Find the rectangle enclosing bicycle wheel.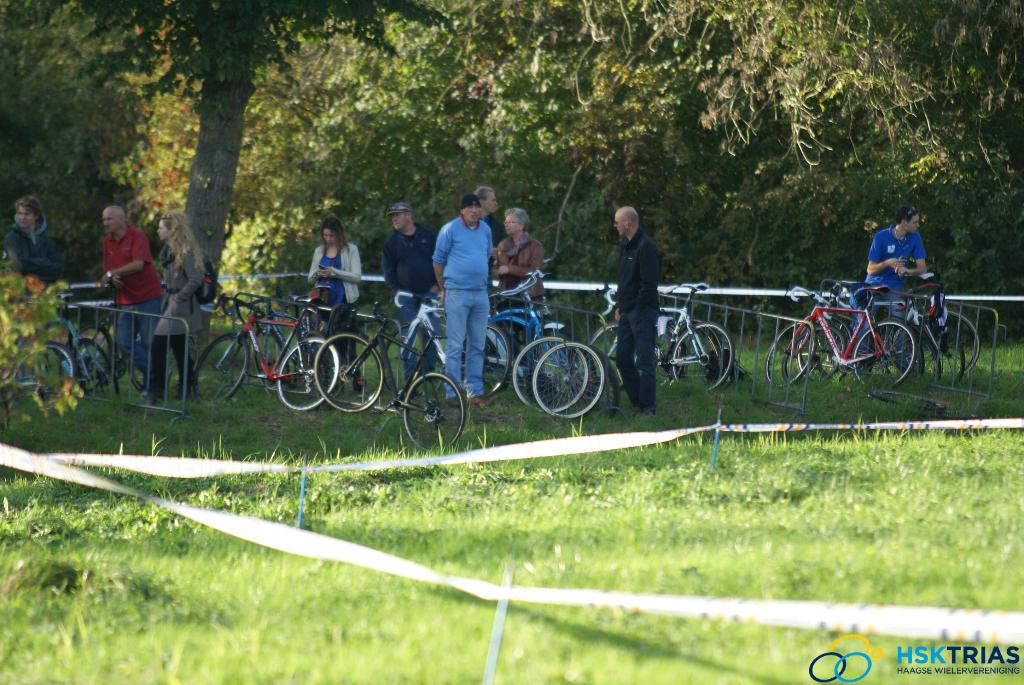
region(513, 332, 589, 416).
